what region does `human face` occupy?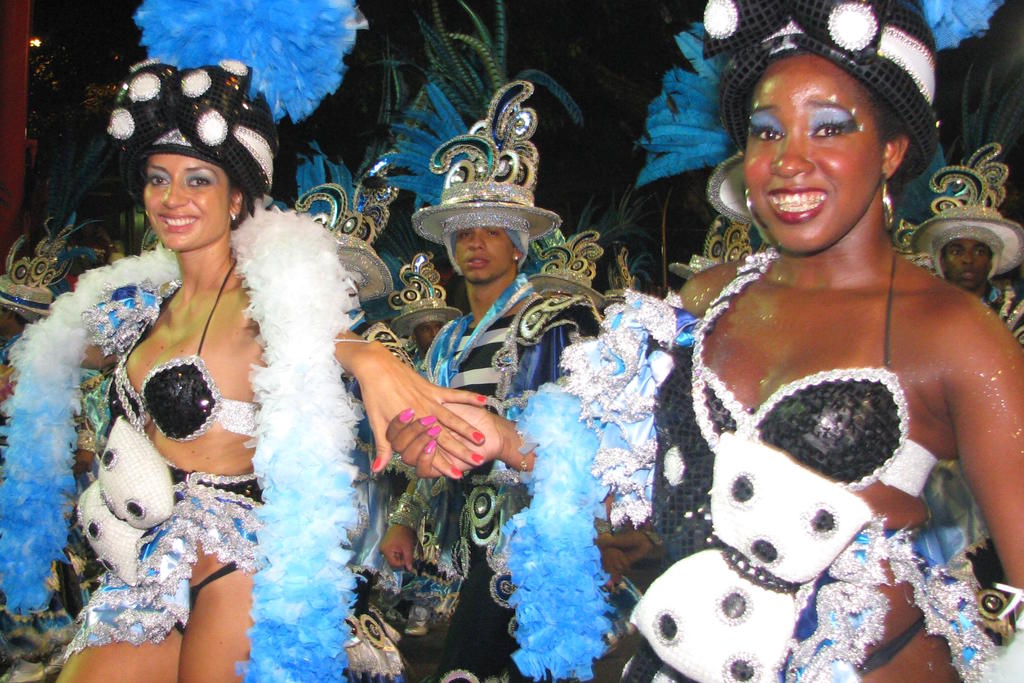
744,38,884,258.
